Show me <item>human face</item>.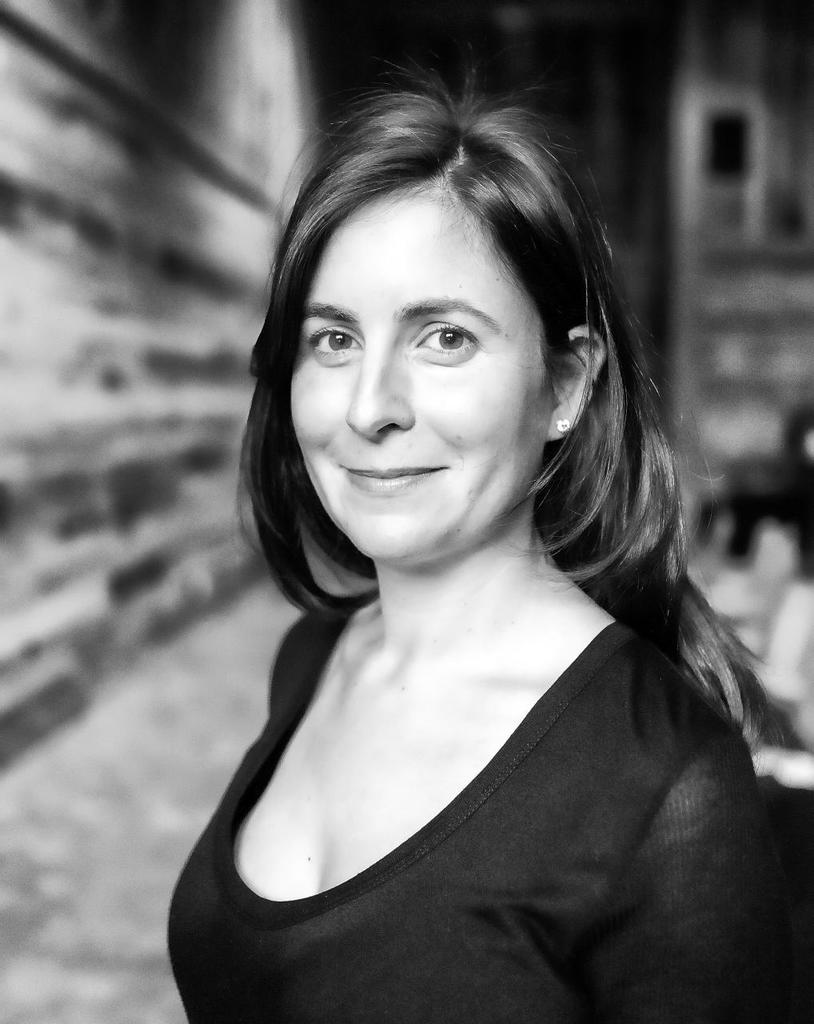
<item>human face</item> is here: x1=286 y1=183 x2=549 y2=568.
